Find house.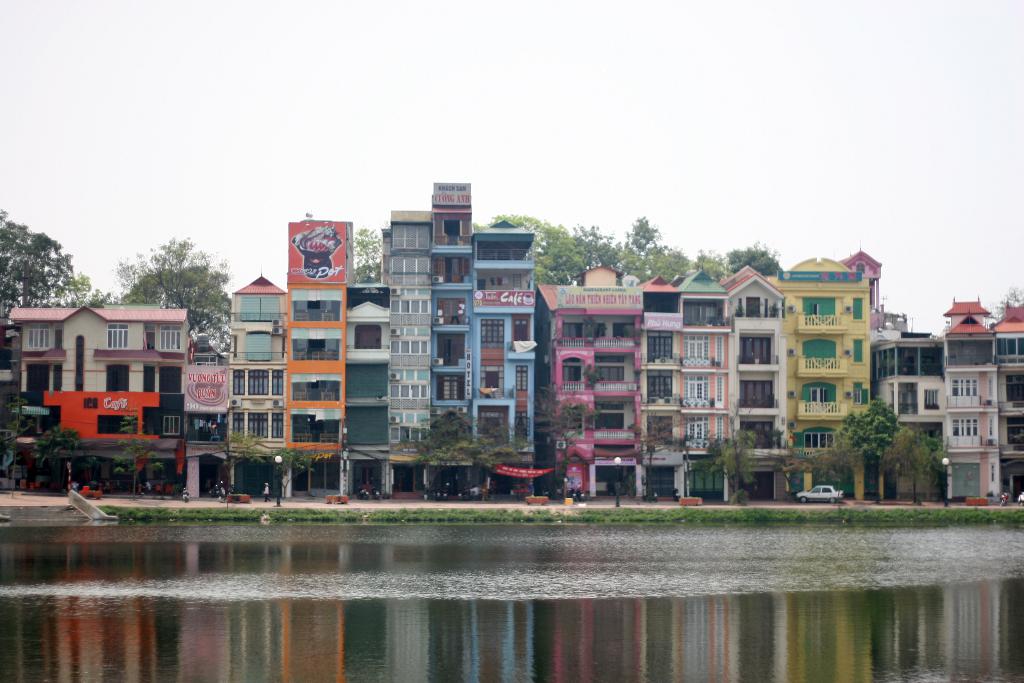
282/214/345/473.
